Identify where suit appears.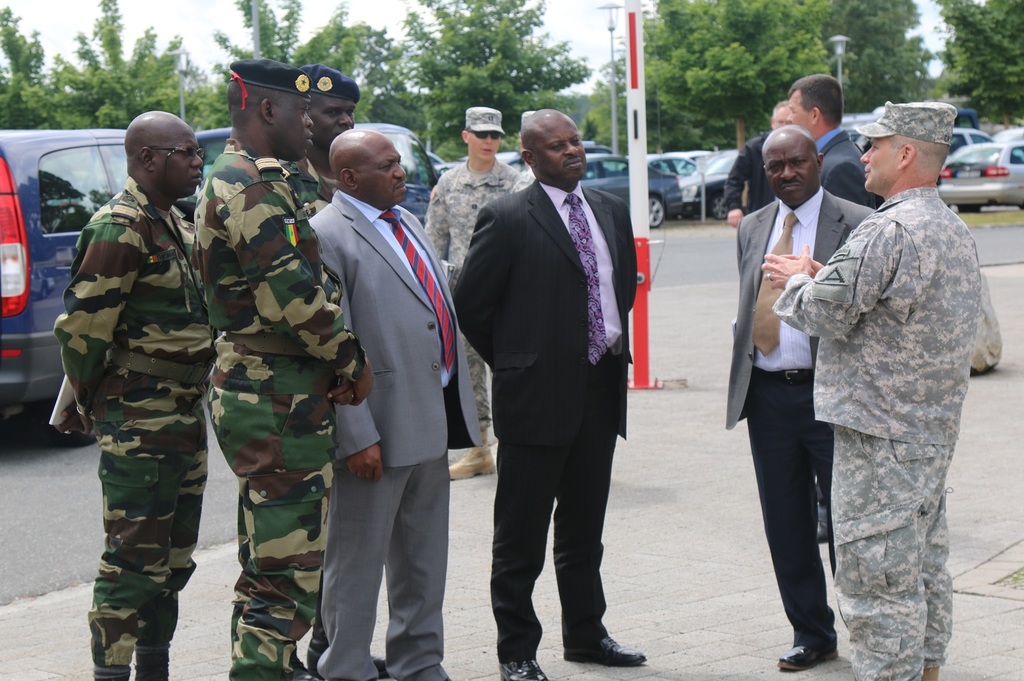
Appears at 816/128/883/220.
